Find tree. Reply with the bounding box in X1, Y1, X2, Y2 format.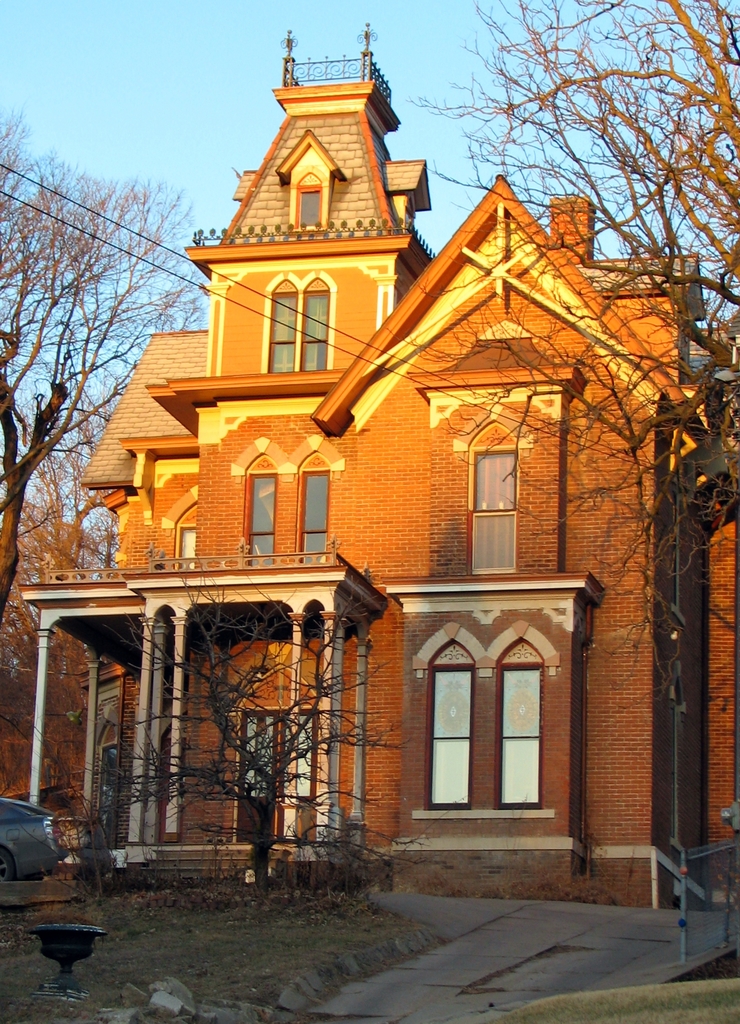
111, 548, 412, 900.
